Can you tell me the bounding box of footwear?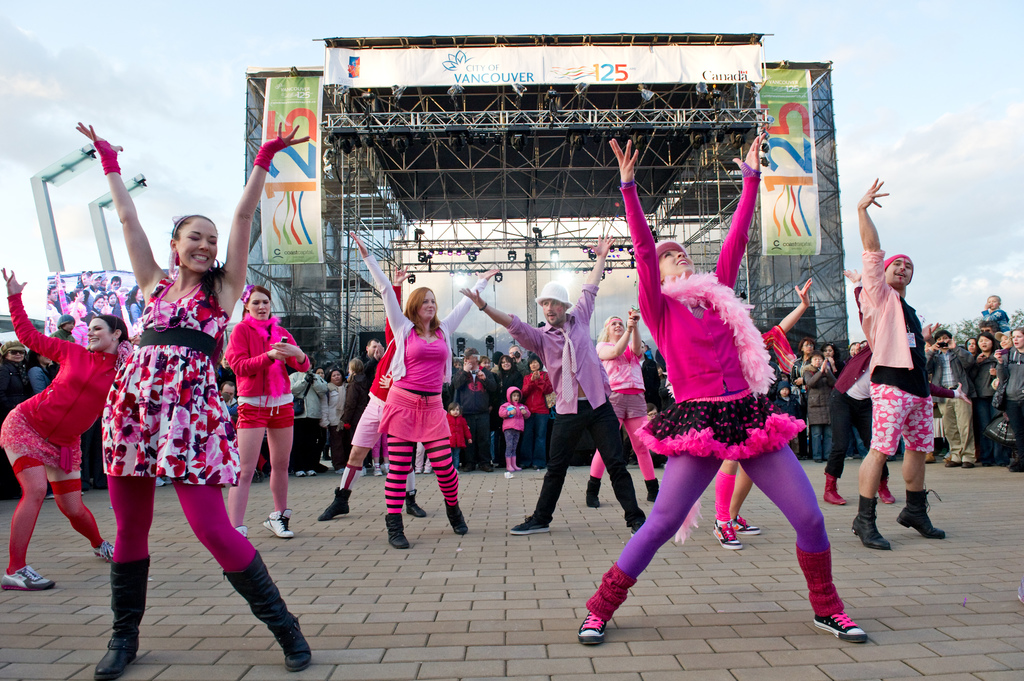
(x1=876, y1=479, x2=897, y2=506).
